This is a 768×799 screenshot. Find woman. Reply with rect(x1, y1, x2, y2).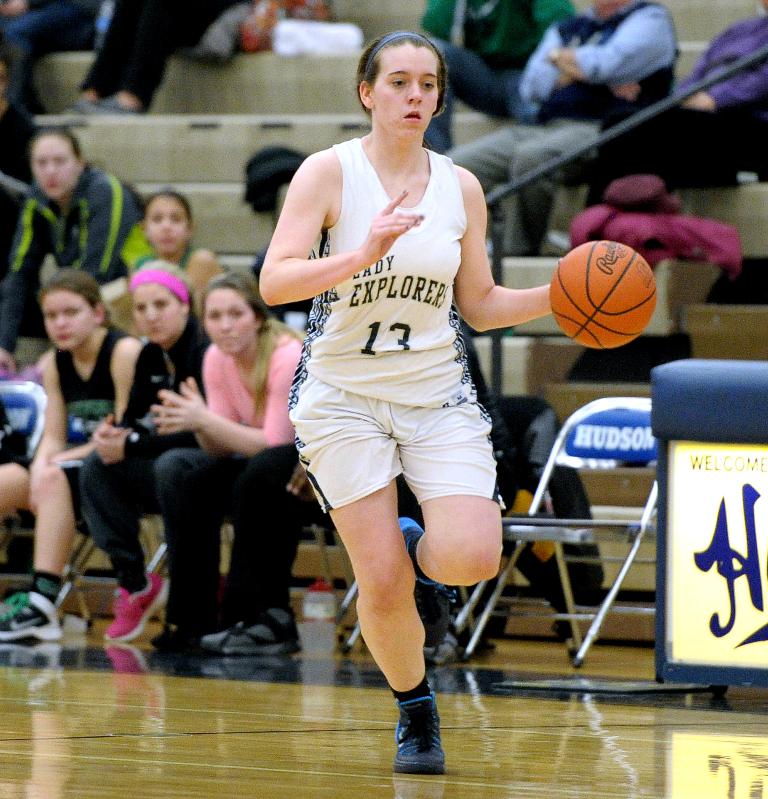
rect(76, 256, 207, 640).
